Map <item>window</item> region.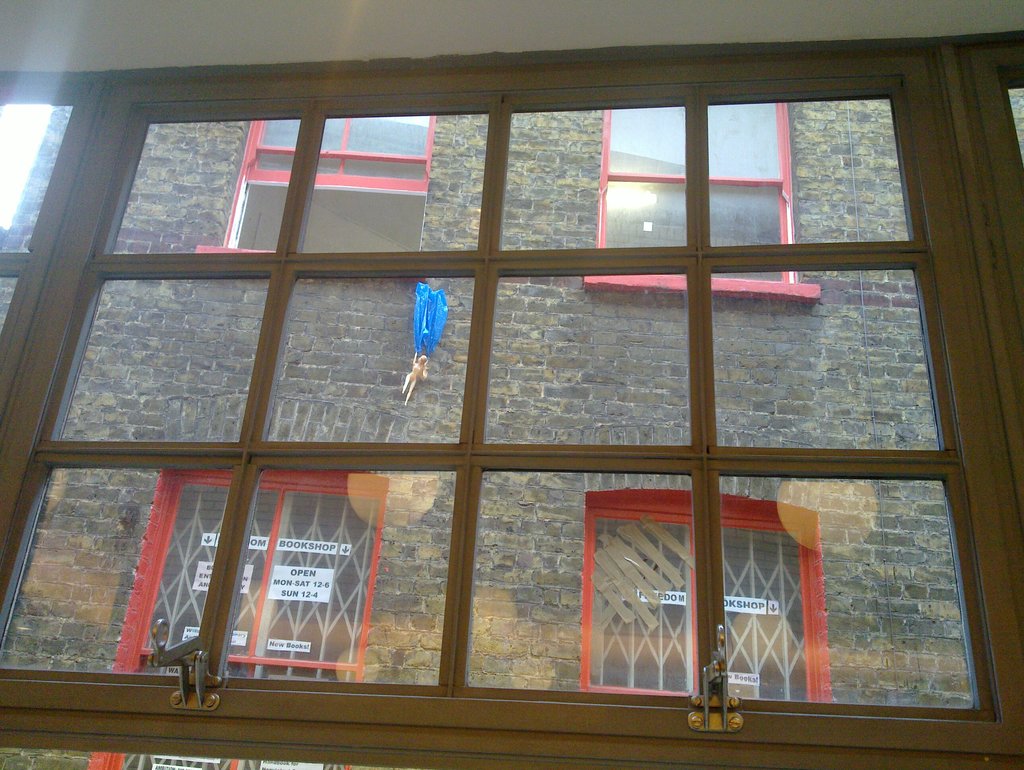
Mapped to (x1=975, y1=28, x2=1023, y2=392).
